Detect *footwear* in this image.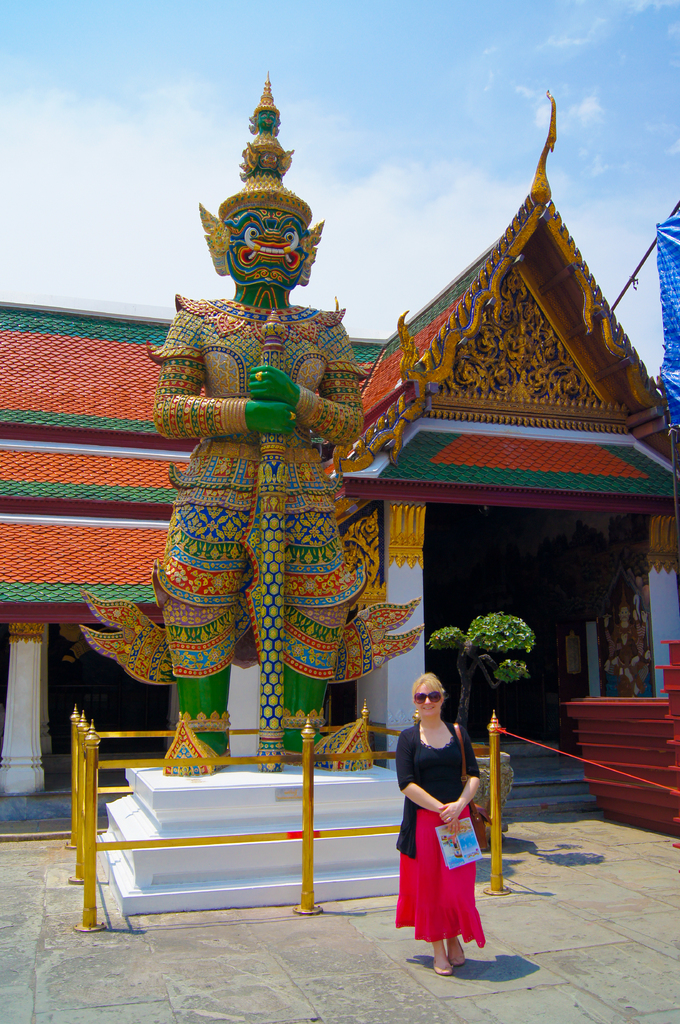
Detection: bbox=[445, 937, 467, 968].
